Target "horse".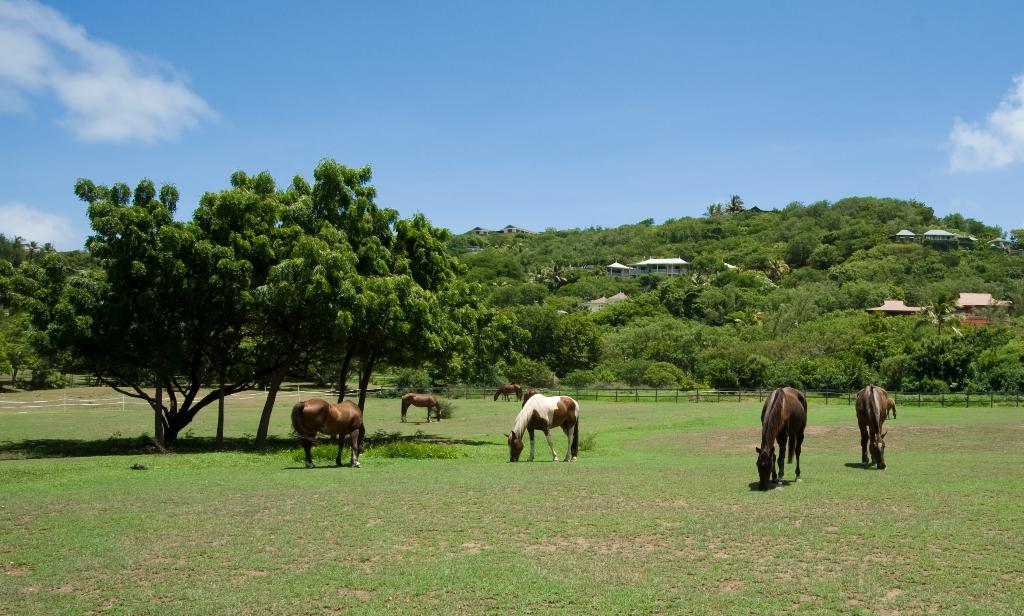
Target region: bbox=[855, 383, 890, 472].
